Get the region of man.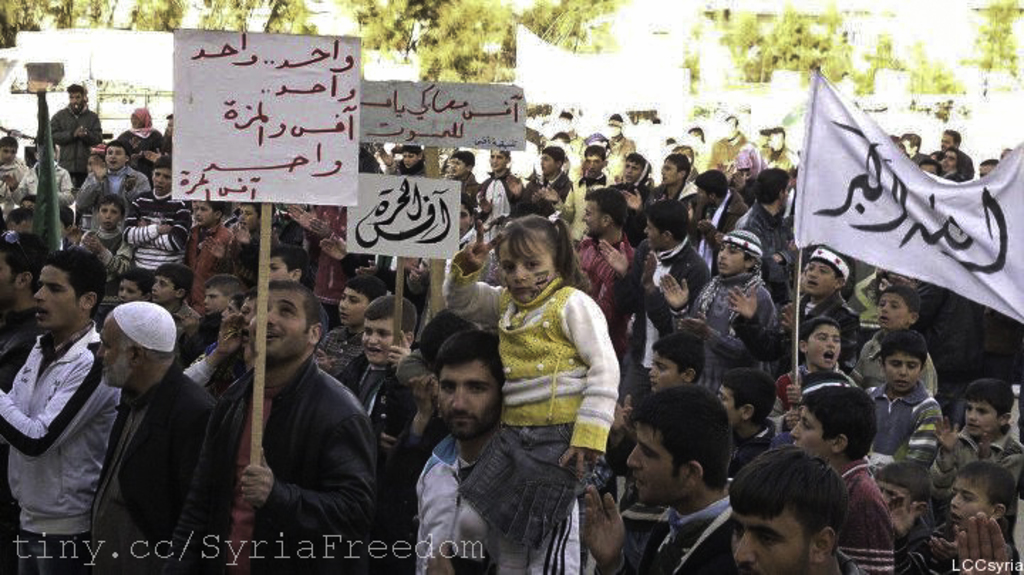
{"left": 306, "top": 268, "right": 378, "bottom": 374}.
